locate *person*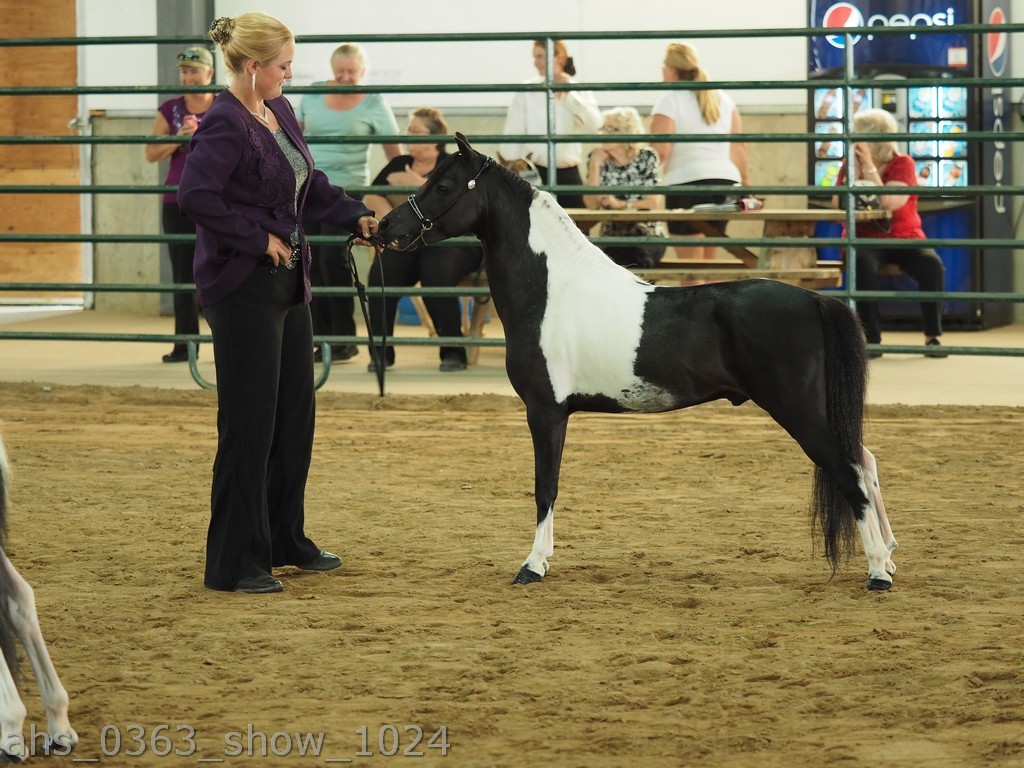
<box>585,103,671,258</box>
